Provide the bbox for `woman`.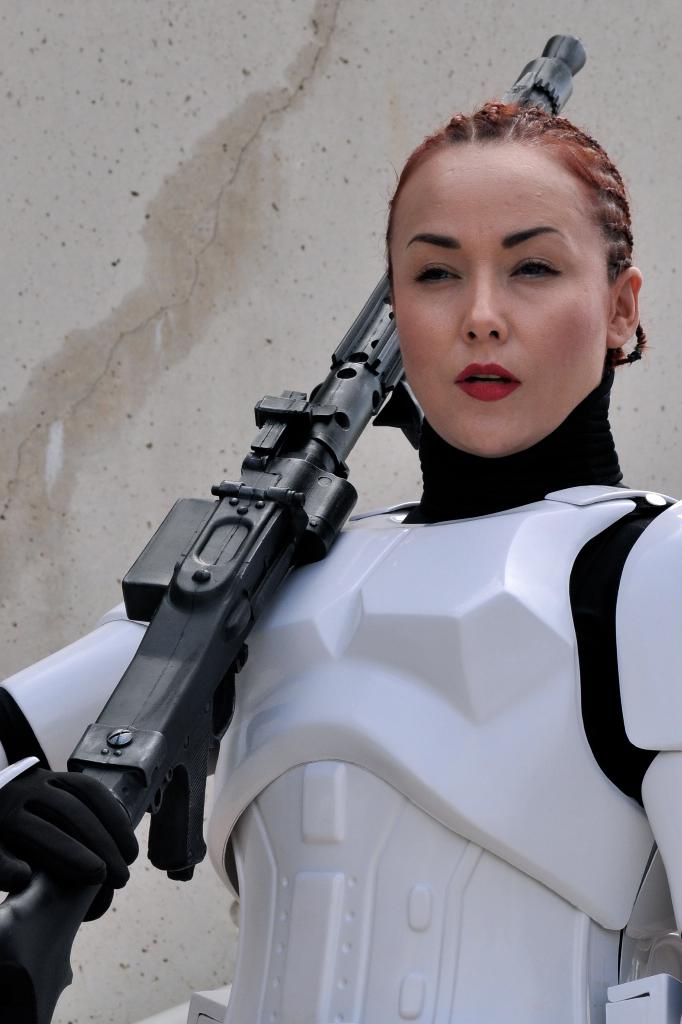
<region>64, 135, 649, 1023</region>.
